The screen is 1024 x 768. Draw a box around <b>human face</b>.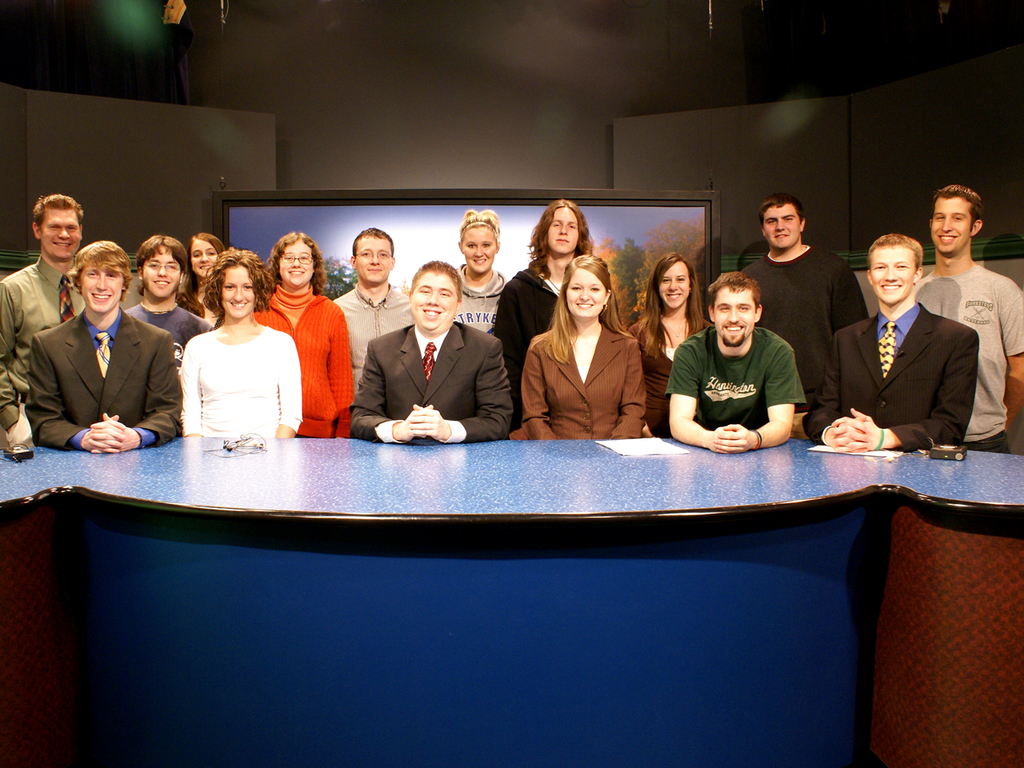
pyautogui.locateOnScreen(547, 208, 577, 258).
